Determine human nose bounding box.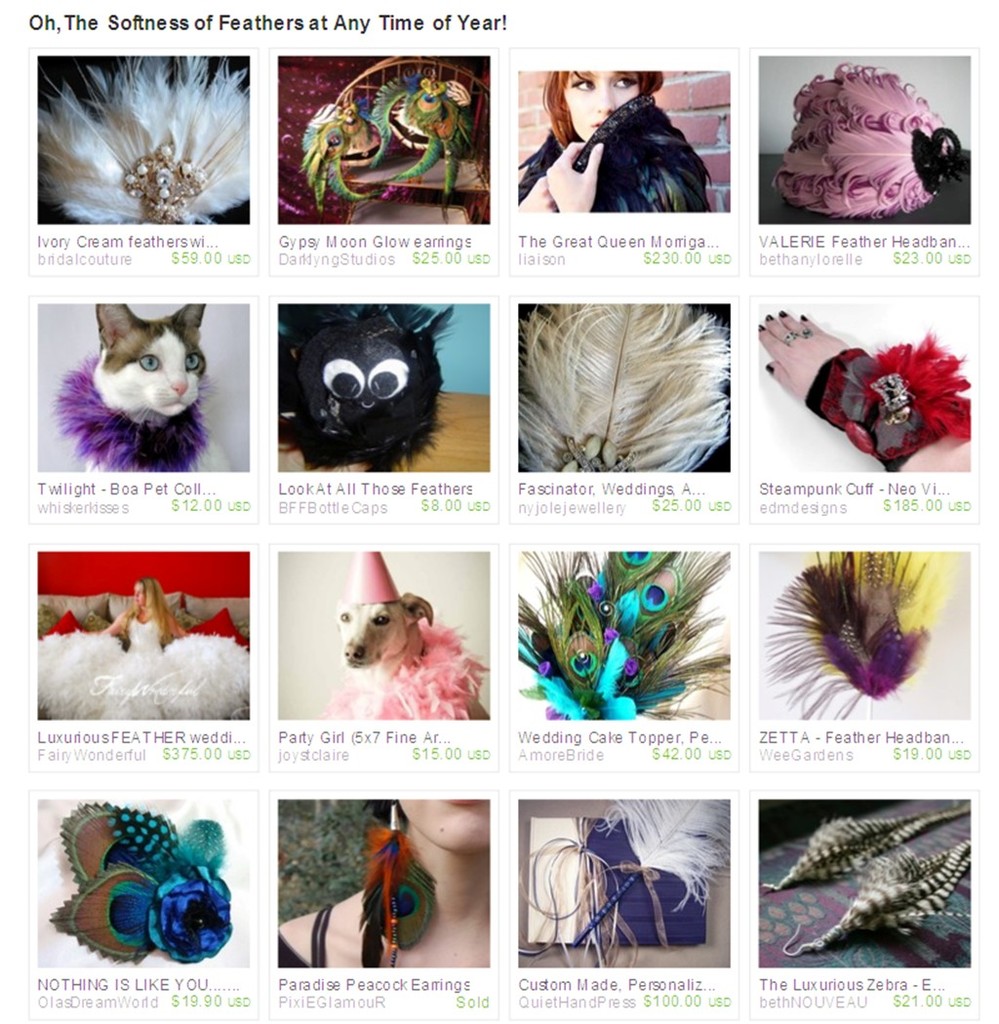
Determined: box(594, 87, 614, 111).
